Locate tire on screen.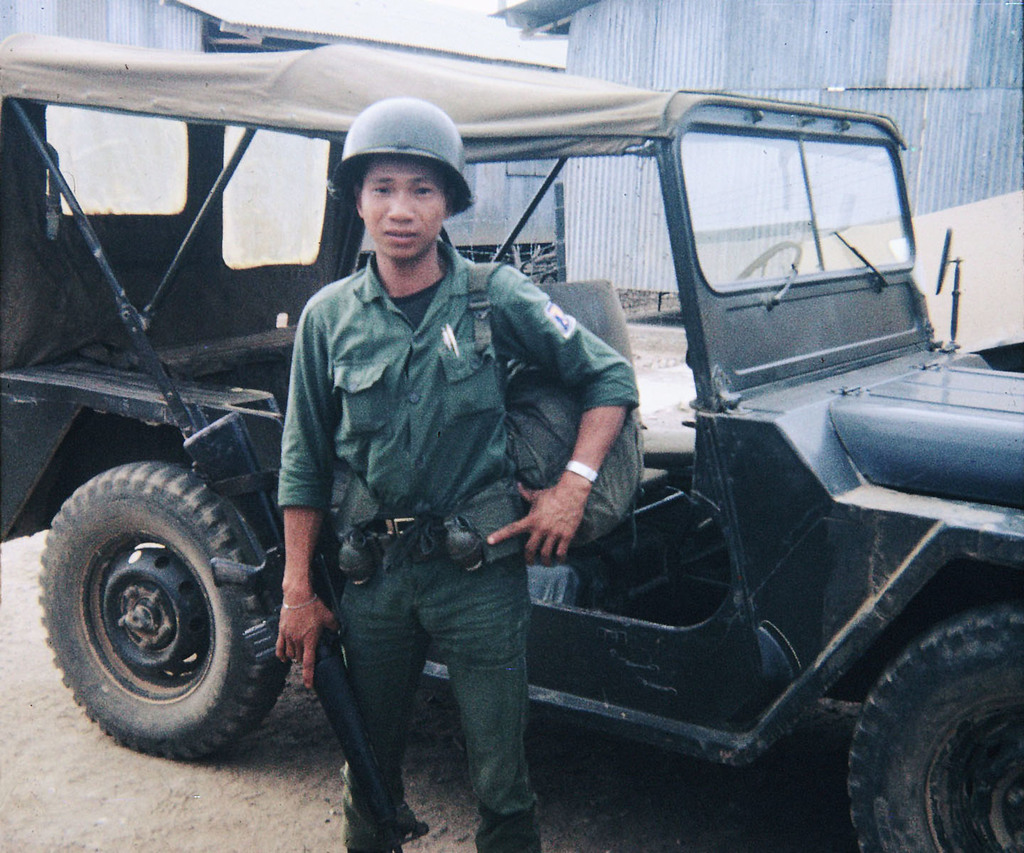
On screen at 846 608 1023 852.
